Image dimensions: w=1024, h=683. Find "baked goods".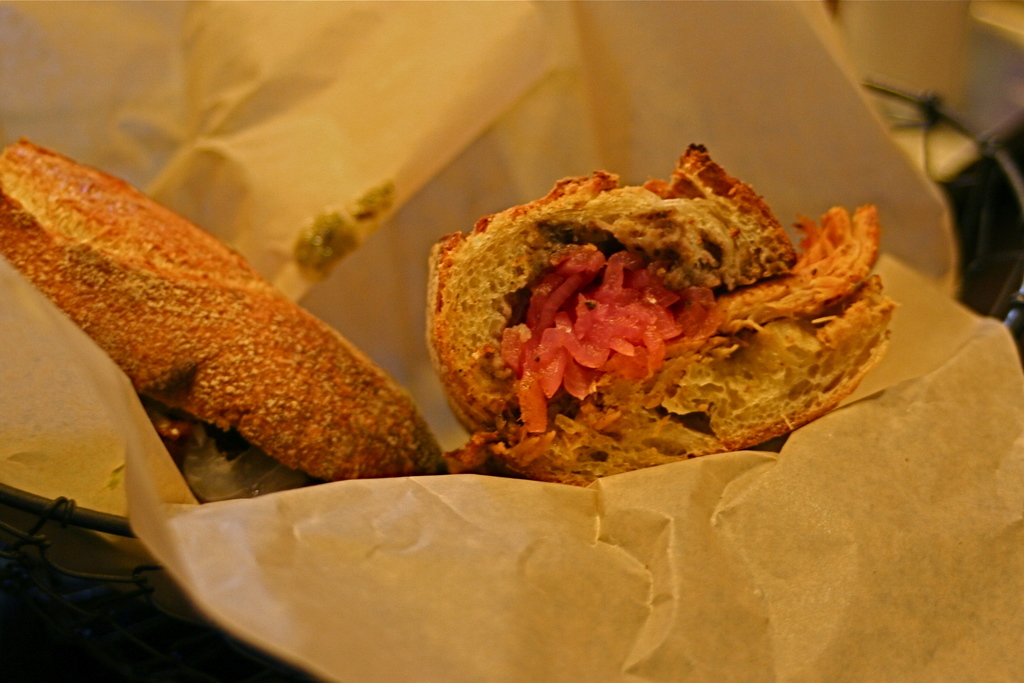
0/136/446/501.
